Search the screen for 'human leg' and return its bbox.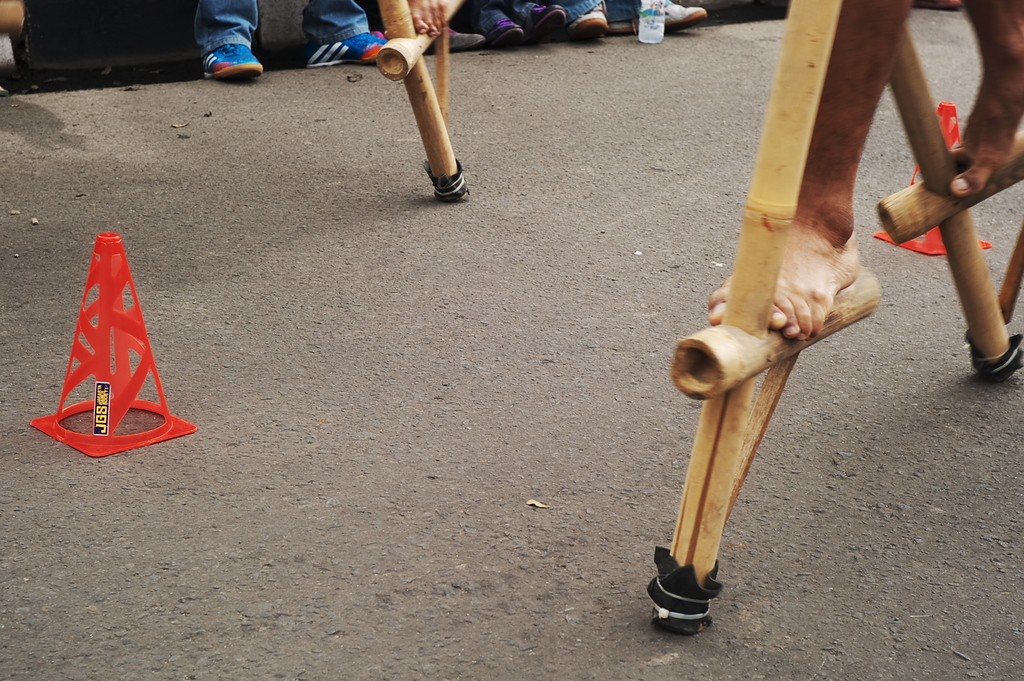
Found: region(509, 0, 566, 40).
